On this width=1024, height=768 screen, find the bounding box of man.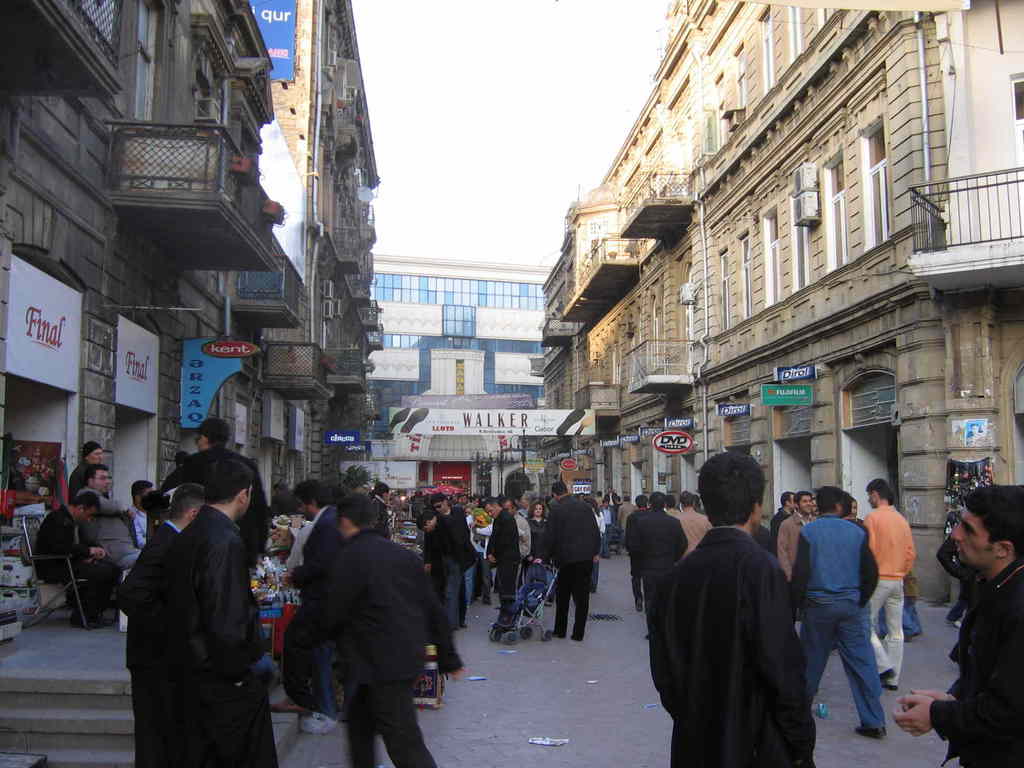
Bounding box: [left=33, top=493, right=124, bottom=636].
